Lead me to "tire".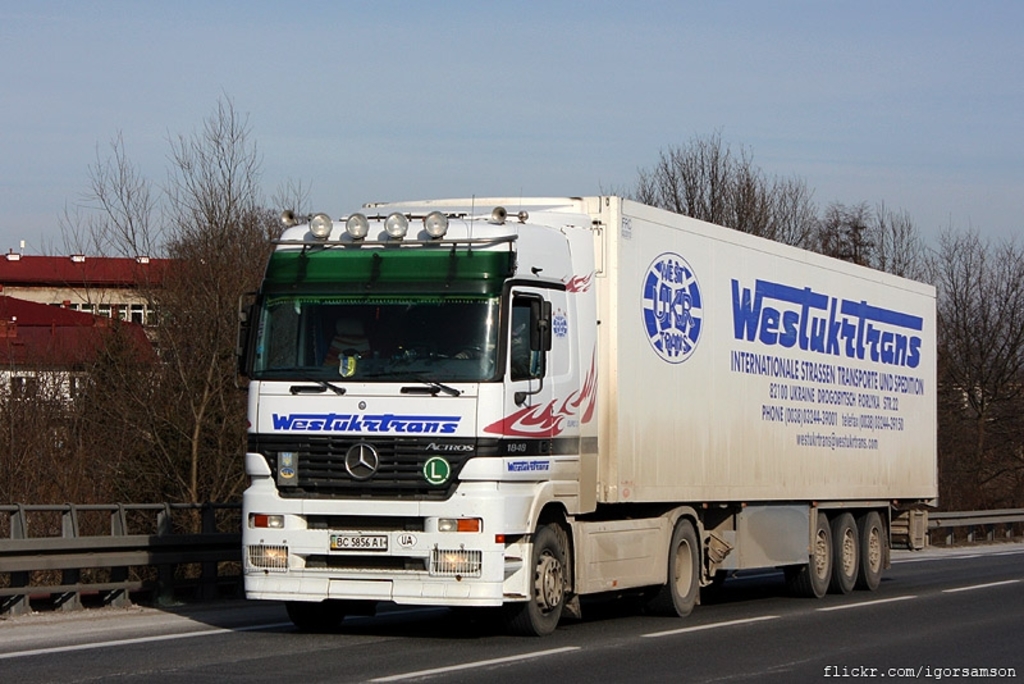
Lead to locate(783, 512, 833, 598).
